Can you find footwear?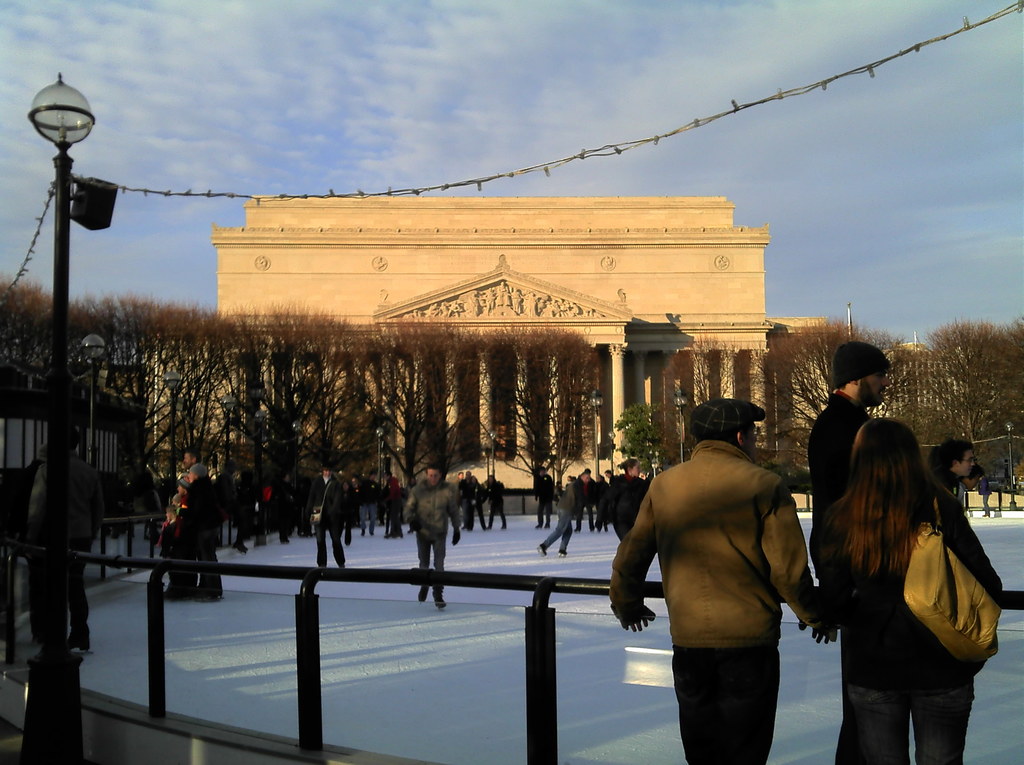
Yes, bounding box: x1=409, y1=583, x2=429, y2=606.
